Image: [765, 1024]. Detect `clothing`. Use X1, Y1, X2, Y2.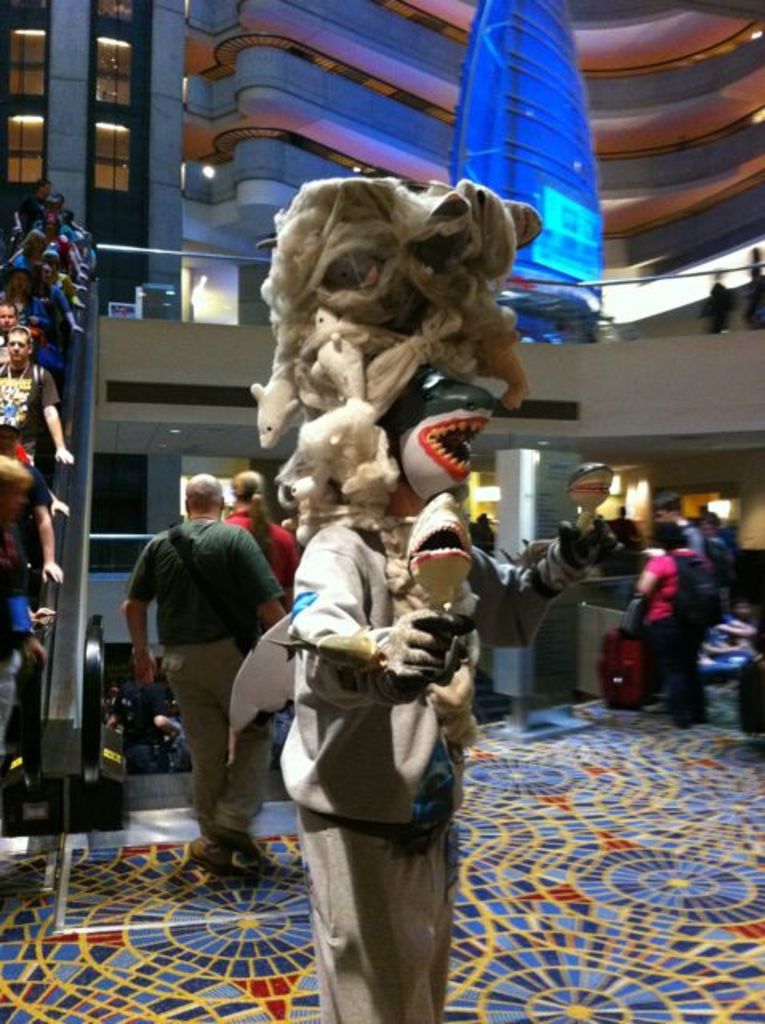
640, 536, 712, 698.
